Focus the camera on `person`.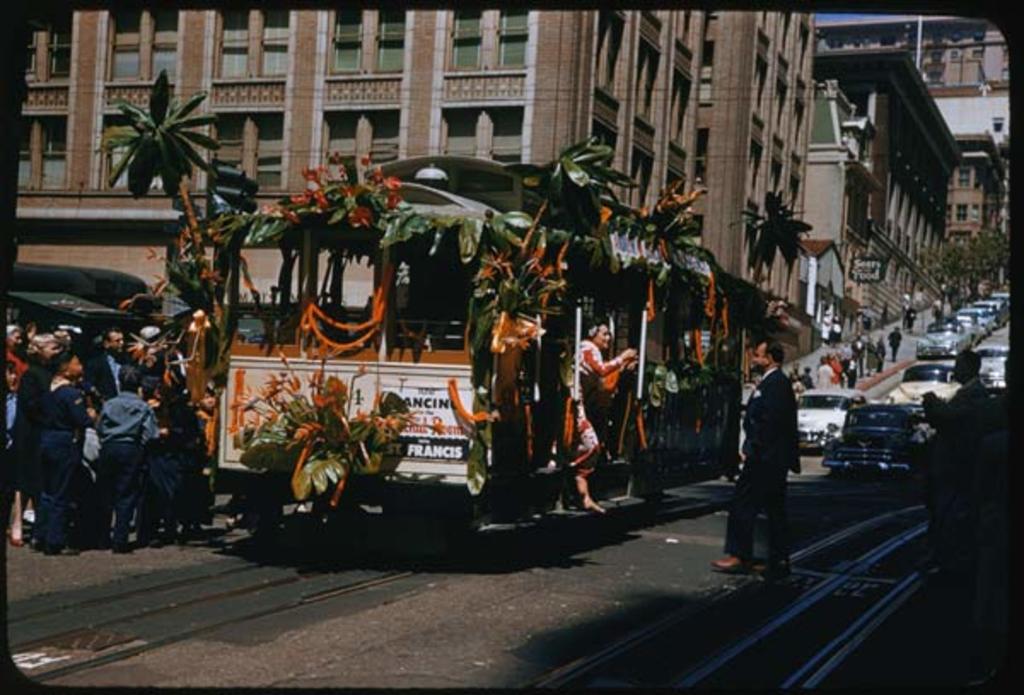
Focus region: box(916, 353, 990, 552).
